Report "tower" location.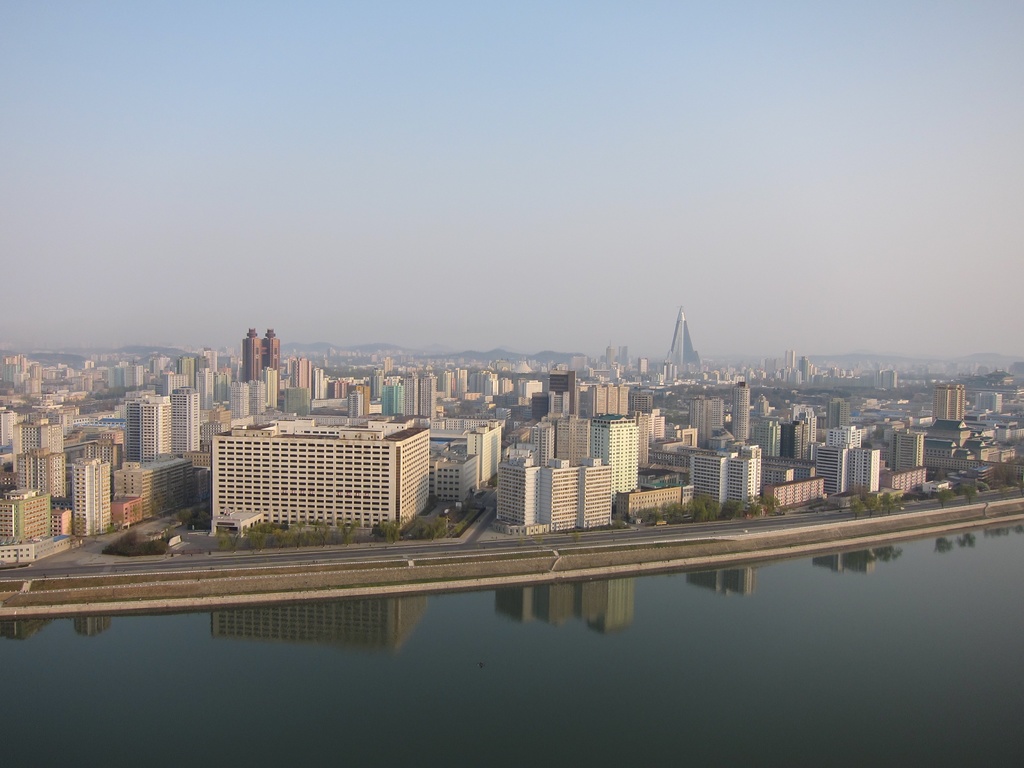
Report: box(587, 376, 636, 420).
